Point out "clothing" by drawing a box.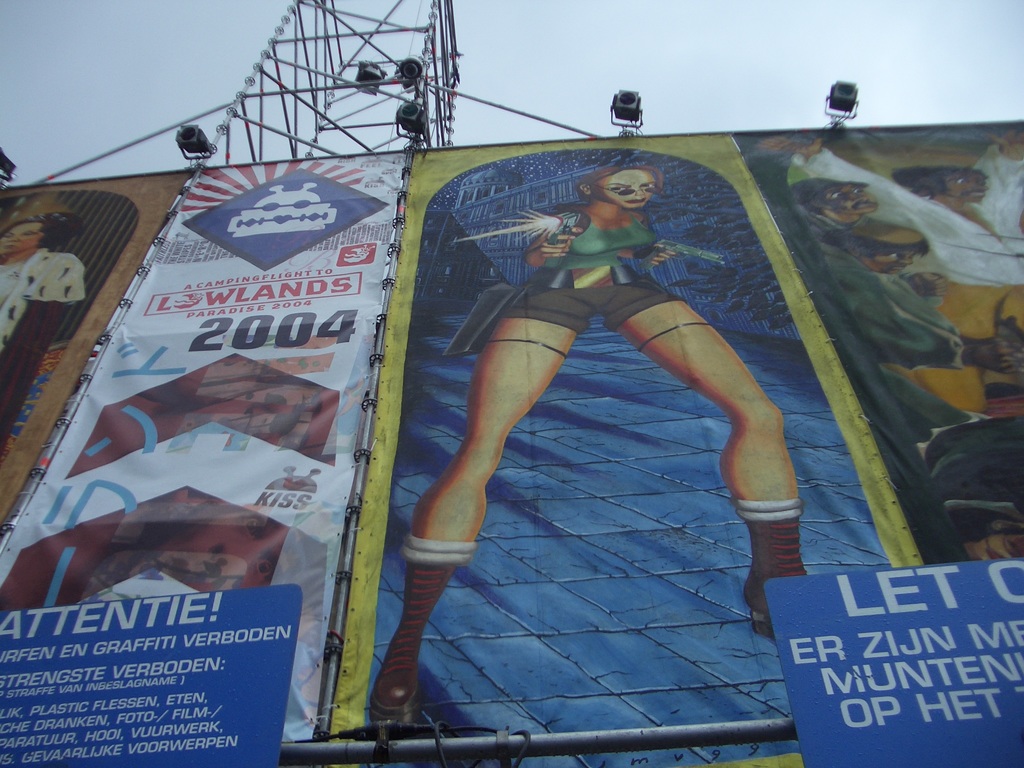
rect(0, 242, 86, 459).
